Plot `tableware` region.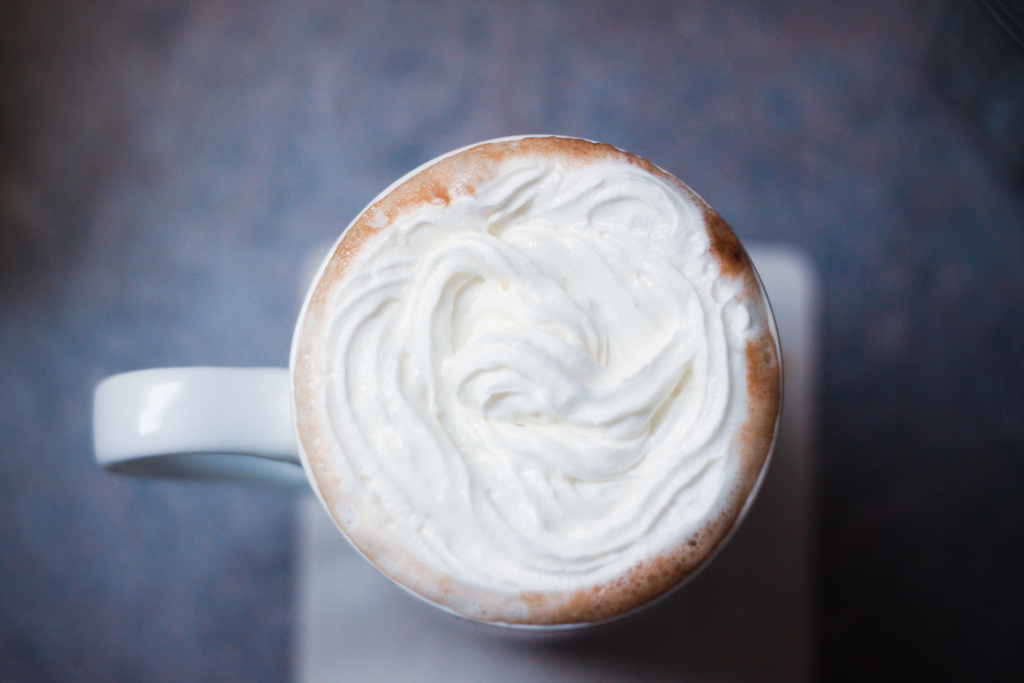
Plotted at (162,132,737,667).
